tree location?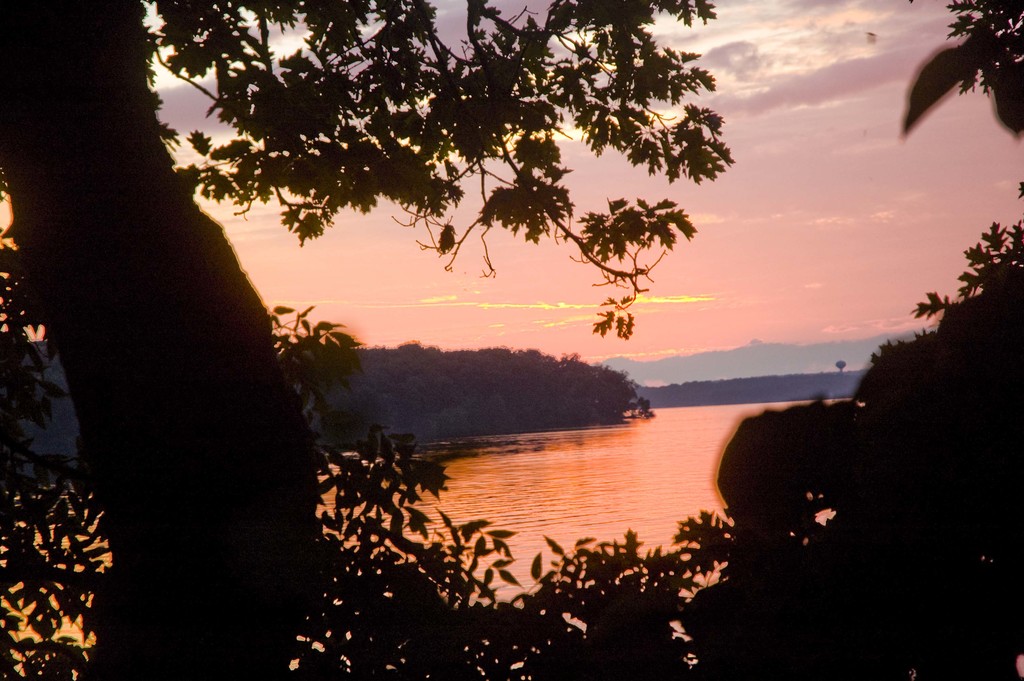
region(87, 22, 819, 536)
